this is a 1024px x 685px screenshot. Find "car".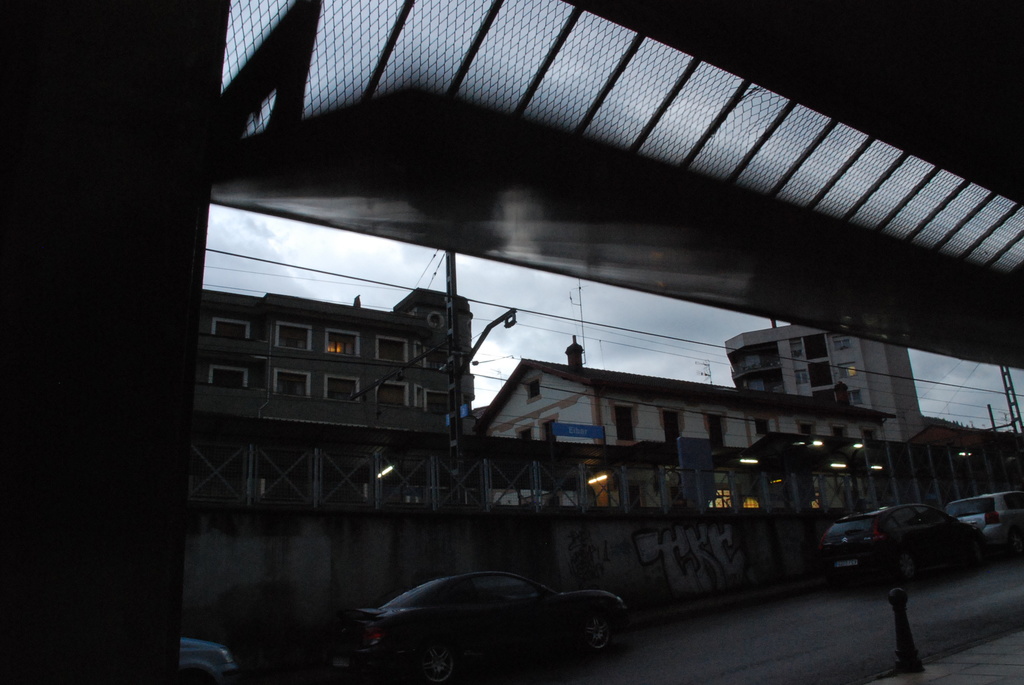
Bounding box: BBox(940, 493, 1023, 558).
